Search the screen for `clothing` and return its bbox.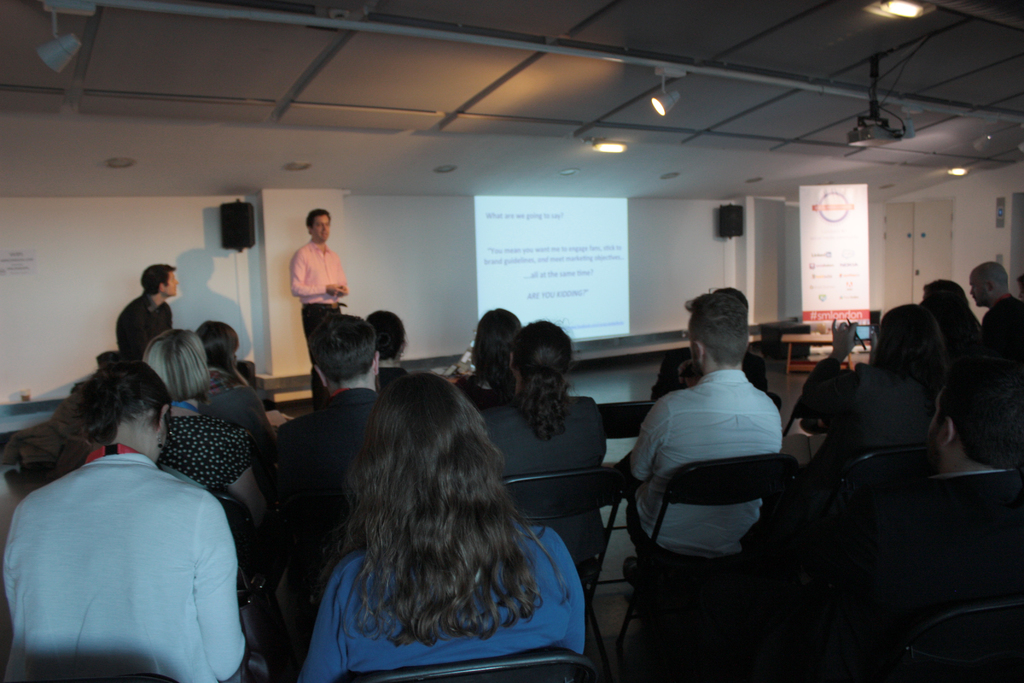
Found: box=[374, 363, 404, 386].
